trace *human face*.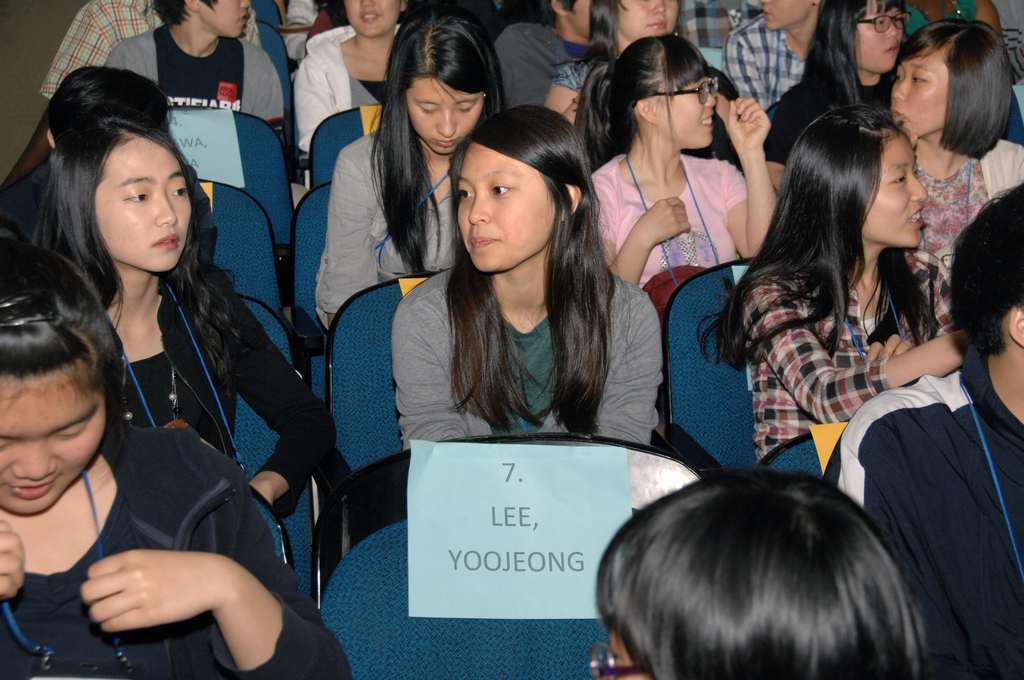
Traced to [198,0,250,35].
